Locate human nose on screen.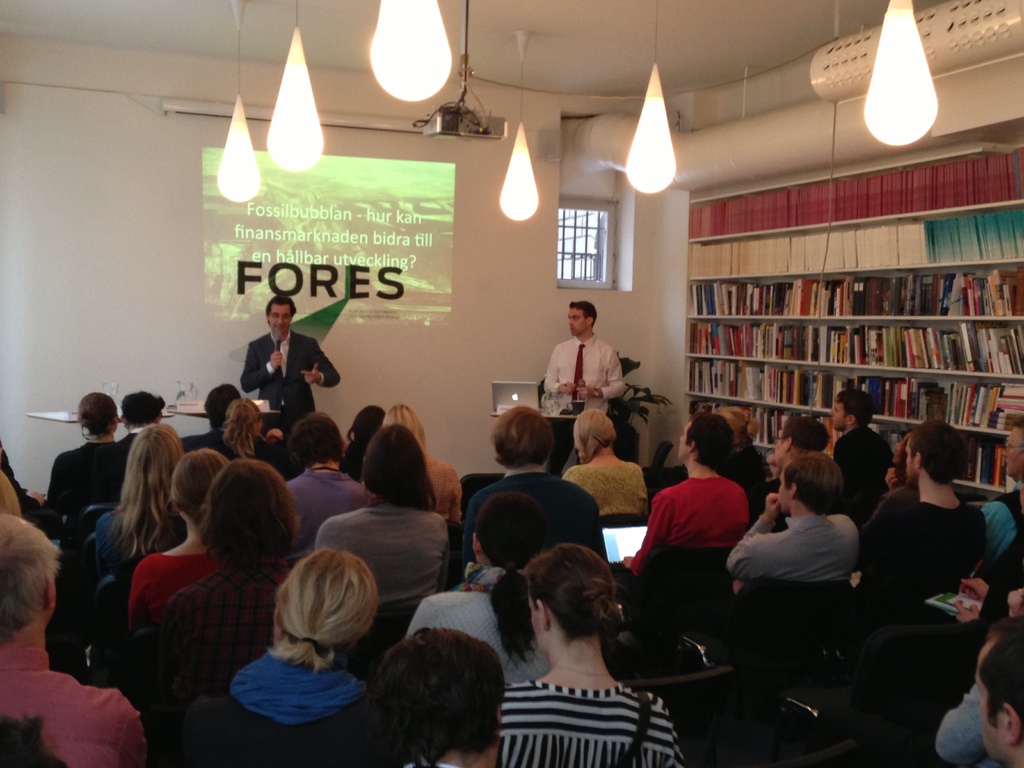
On screen at (568,318,571,323).
